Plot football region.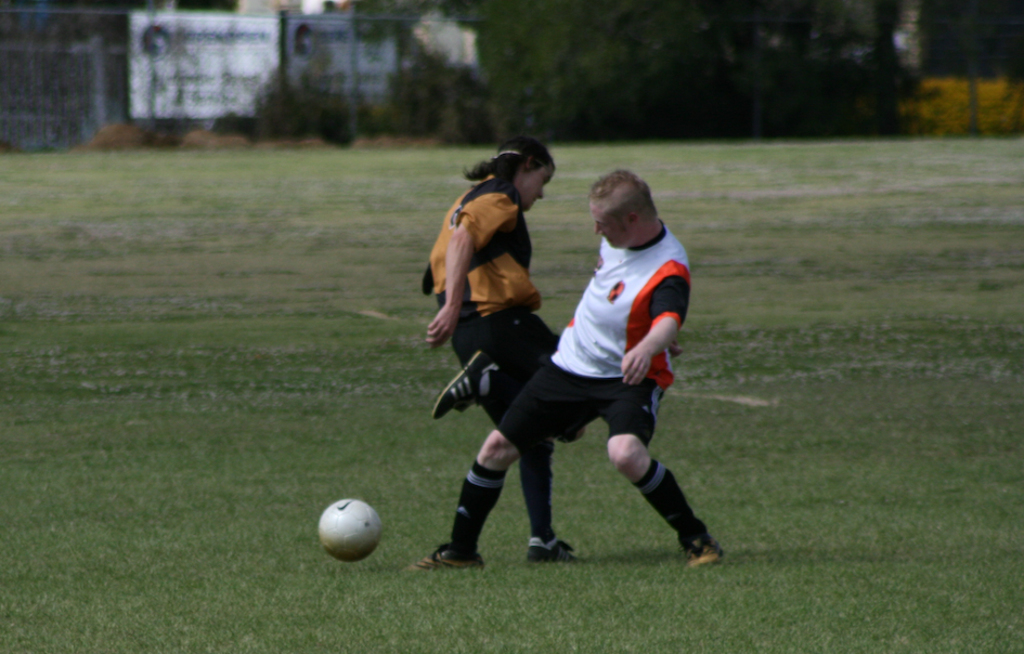
Plotted at select_region(321, 496, 389, 562).
